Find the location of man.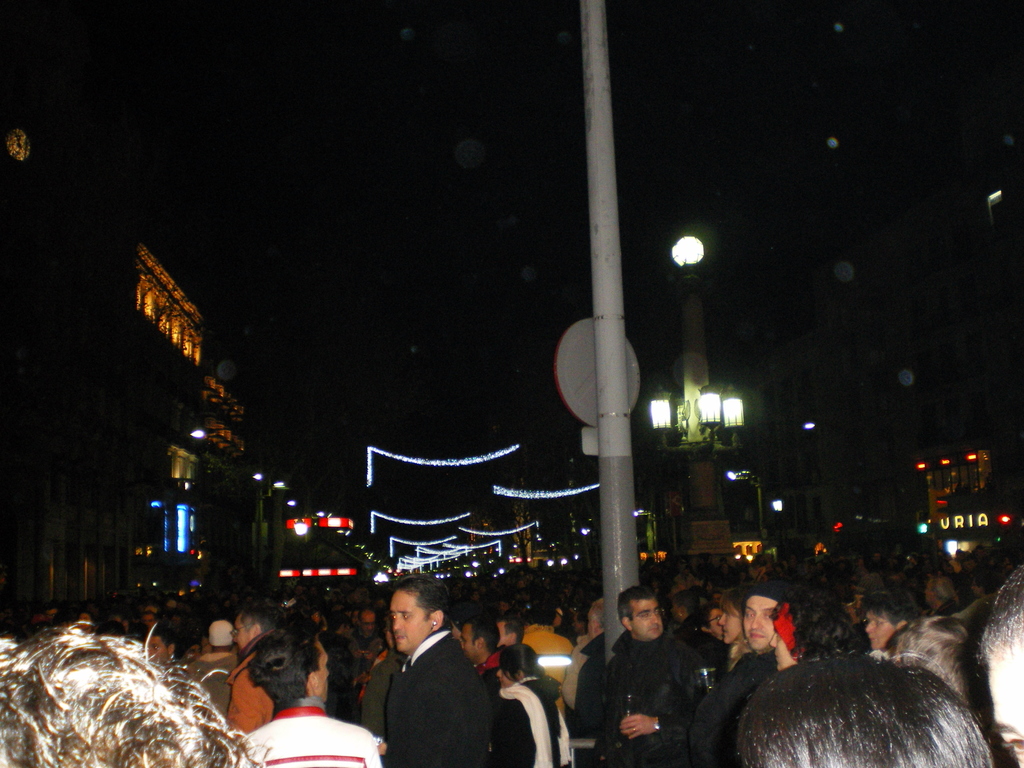
Location: BBox(239, 627, 377, 767).
